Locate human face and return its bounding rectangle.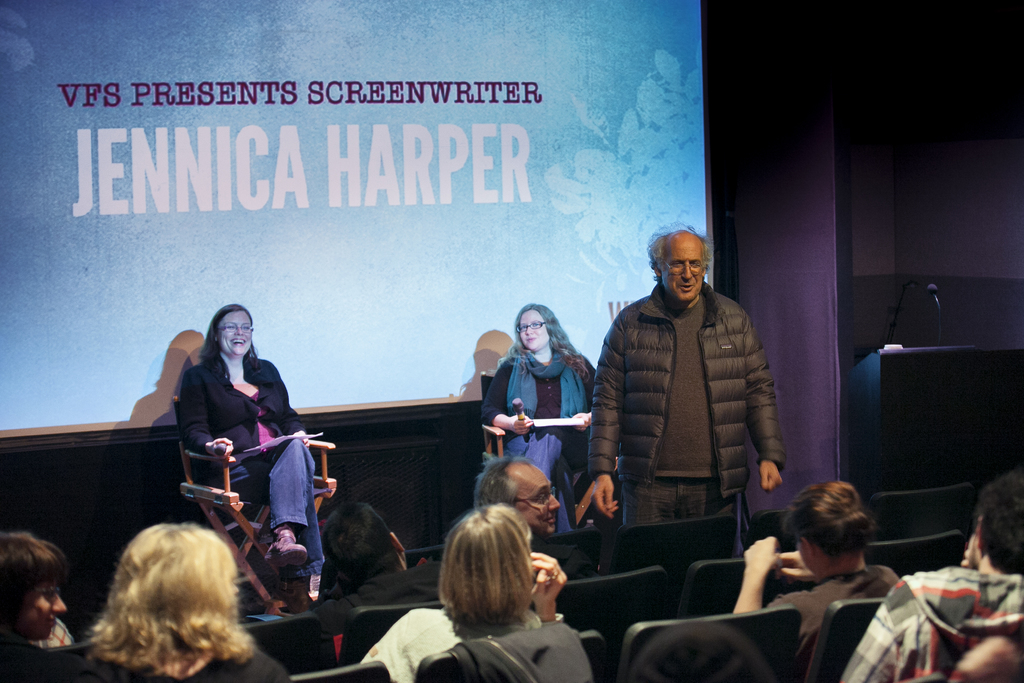
656/236/703/299.
